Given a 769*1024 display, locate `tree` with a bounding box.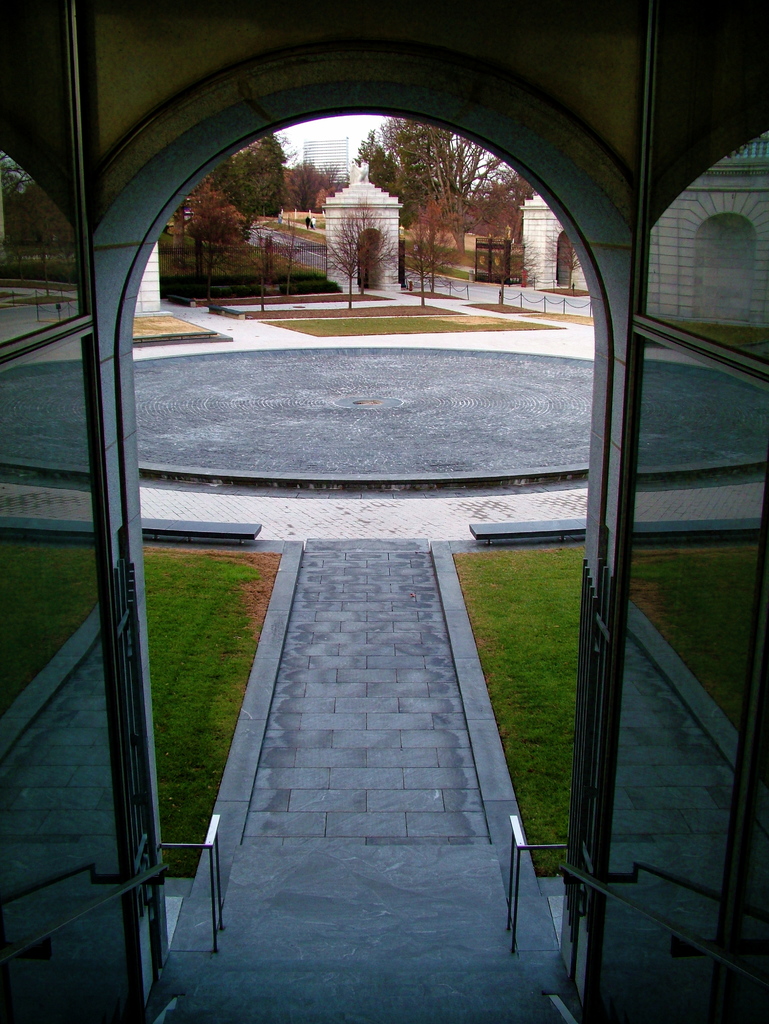
Located: Rect(360, 92, 508, 278).
